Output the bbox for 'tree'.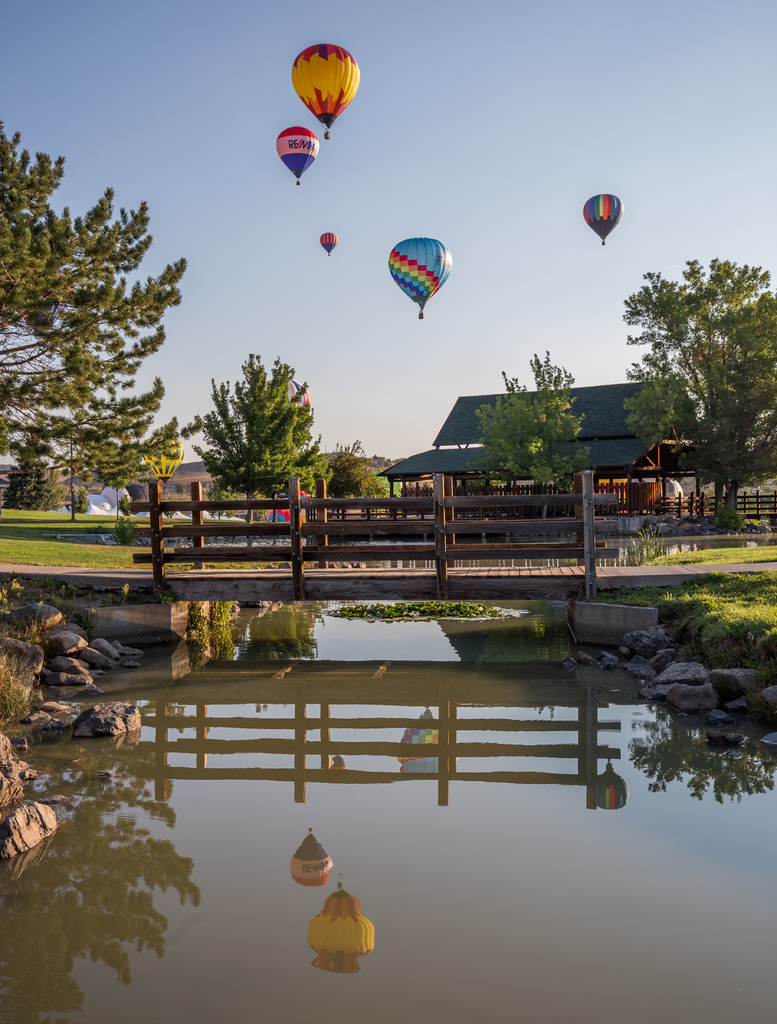
detection(635, 221, 764, 491).
